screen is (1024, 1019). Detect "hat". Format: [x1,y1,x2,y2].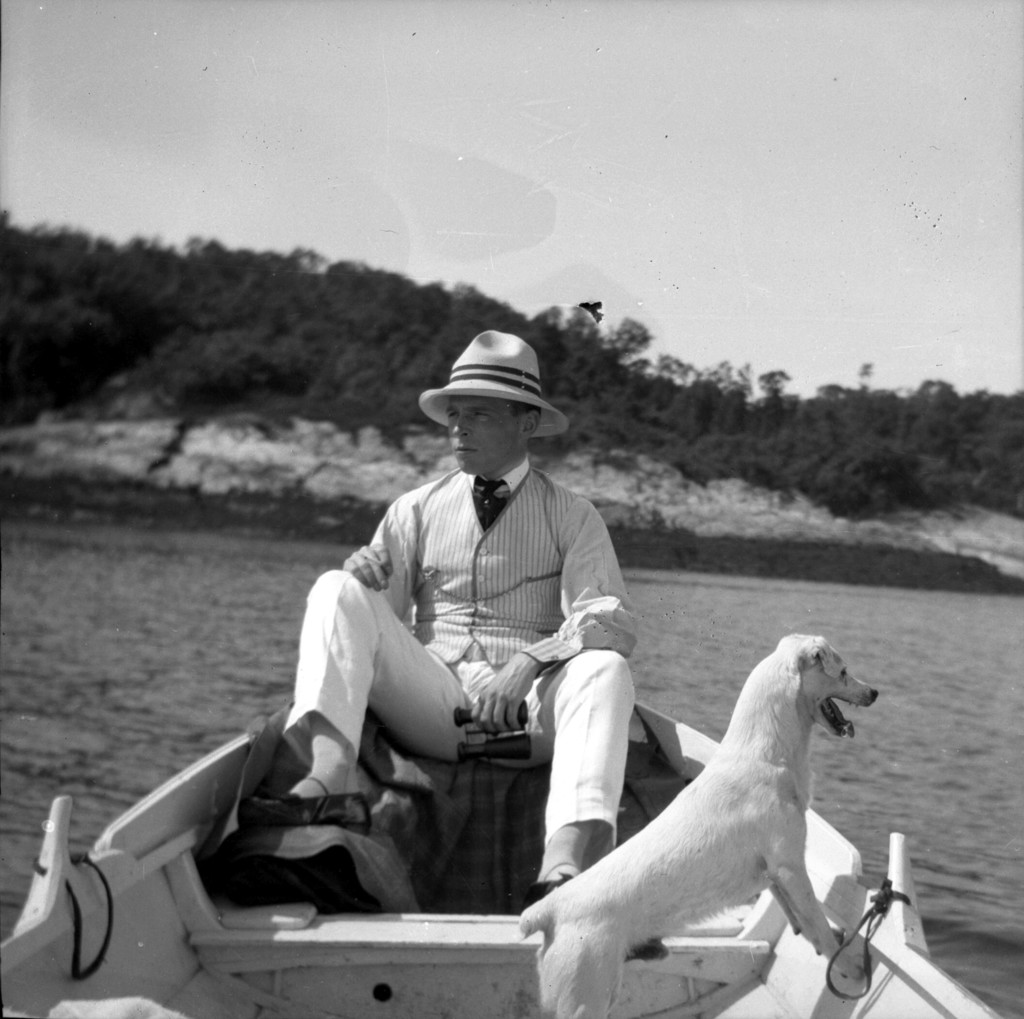
[427,330,570,452].
